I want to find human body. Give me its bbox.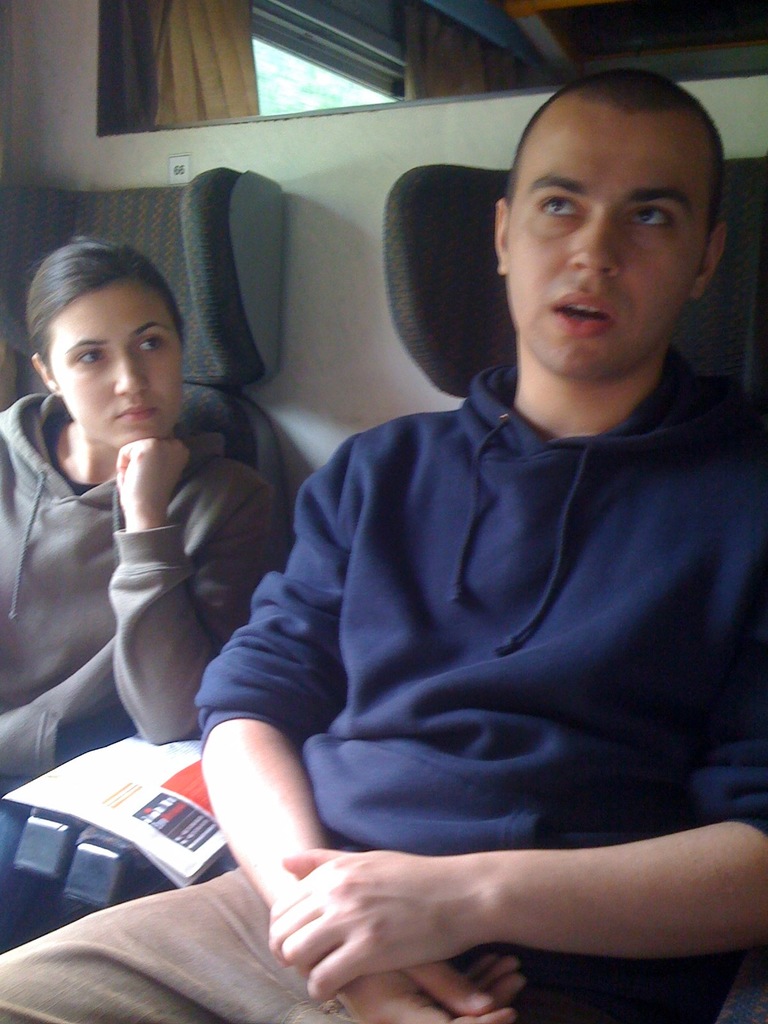
x1=0, y1=216, x2=259, y2=667.
